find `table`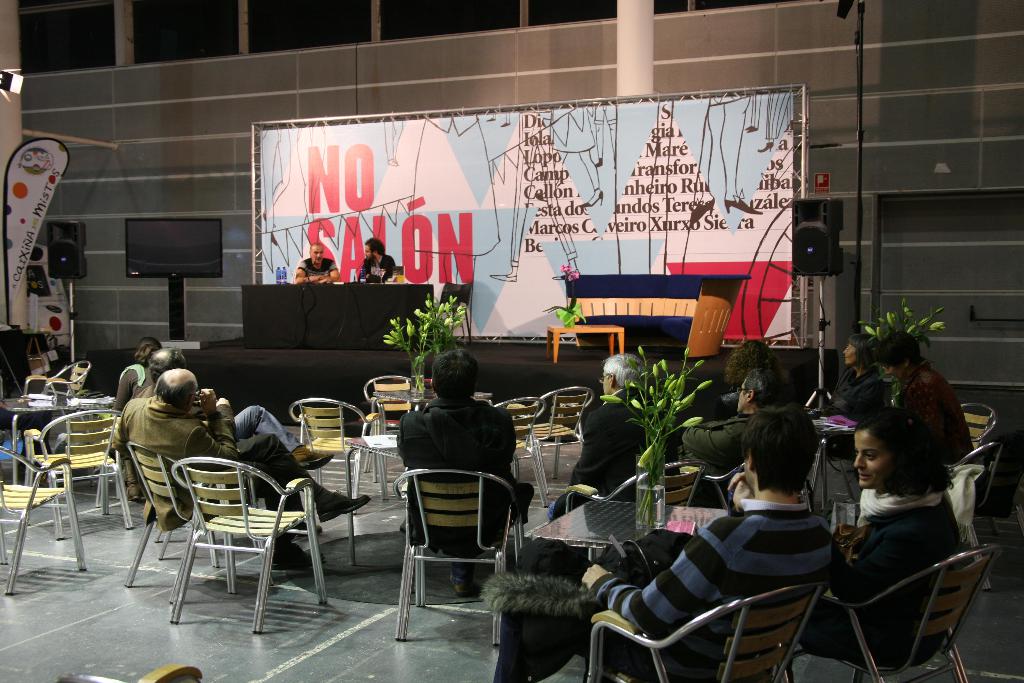
<box>524,497,640,680</box>
